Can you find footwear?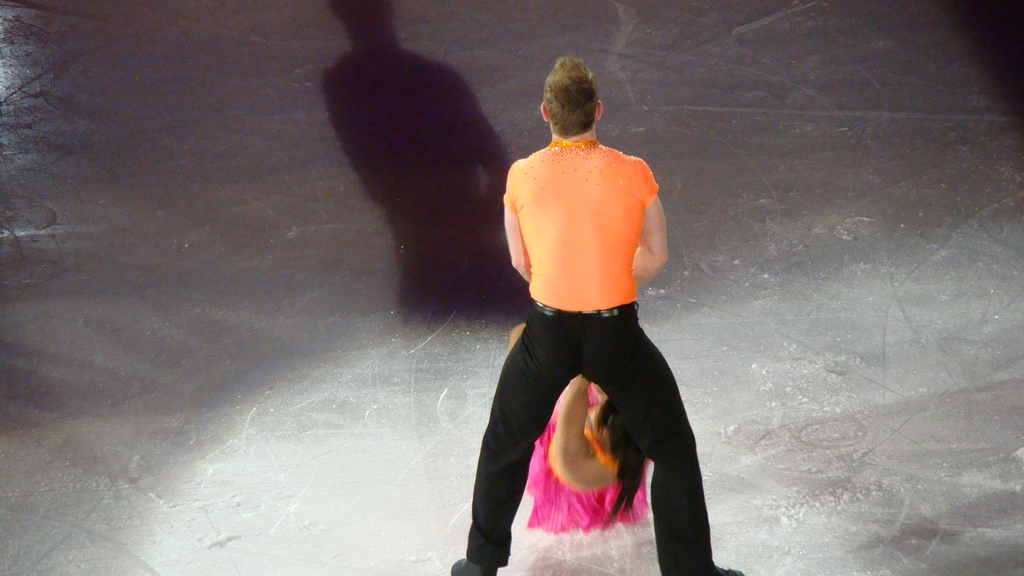
Yes, bounding box: 716, 563, 746, 575.
